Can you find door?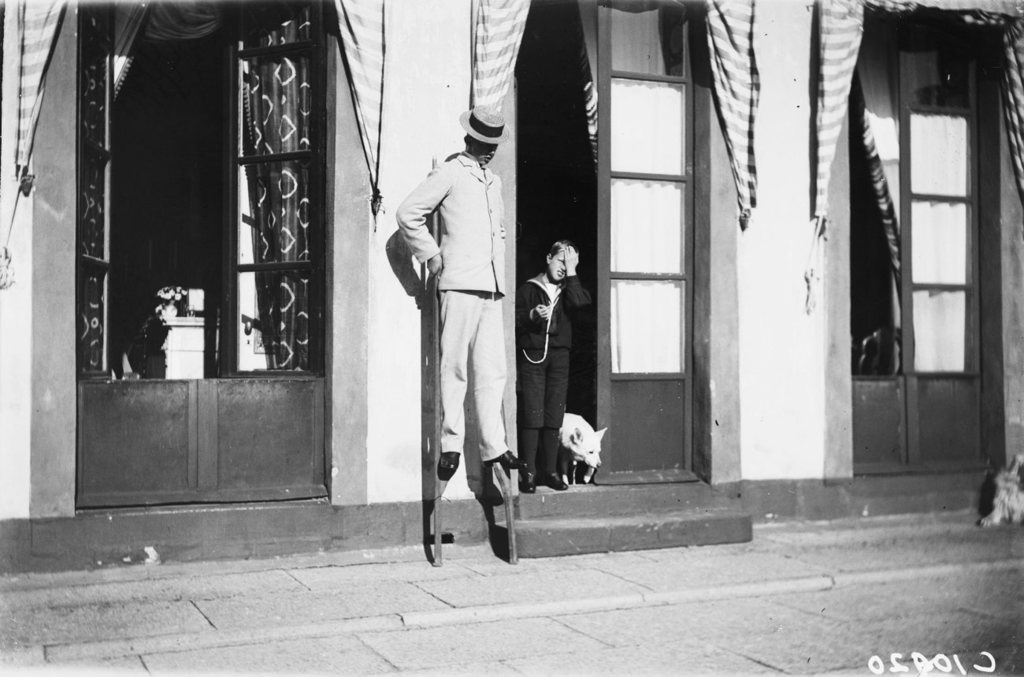
Yes, bounding box: box(594, 0, 701, 484).
